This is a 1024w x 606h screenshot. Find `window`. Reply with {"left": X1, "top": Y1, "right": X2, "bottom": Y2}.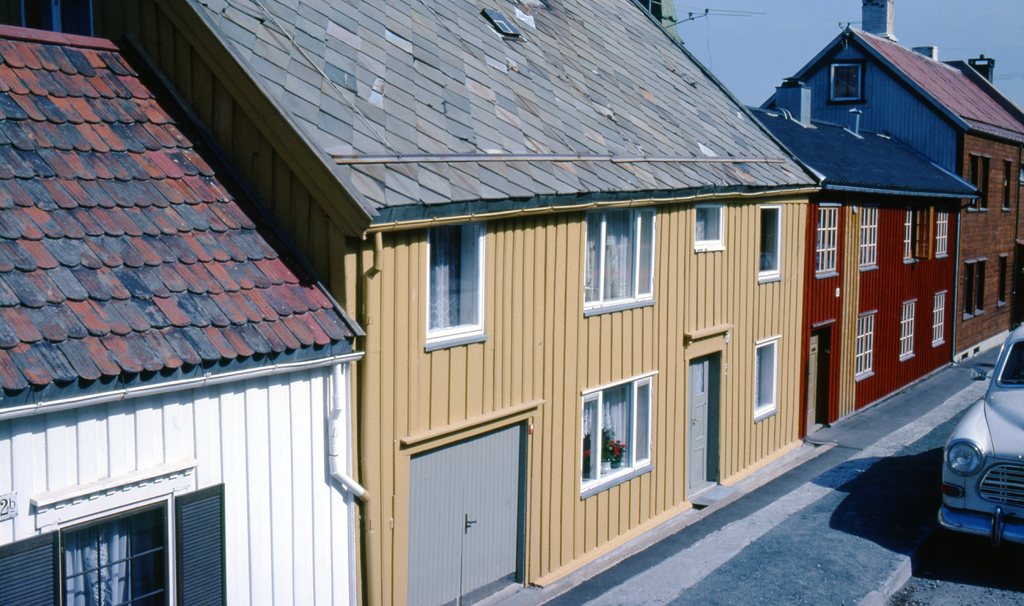
{"left": 936, "top": 202, "right": 954, "bottom": 259}.
